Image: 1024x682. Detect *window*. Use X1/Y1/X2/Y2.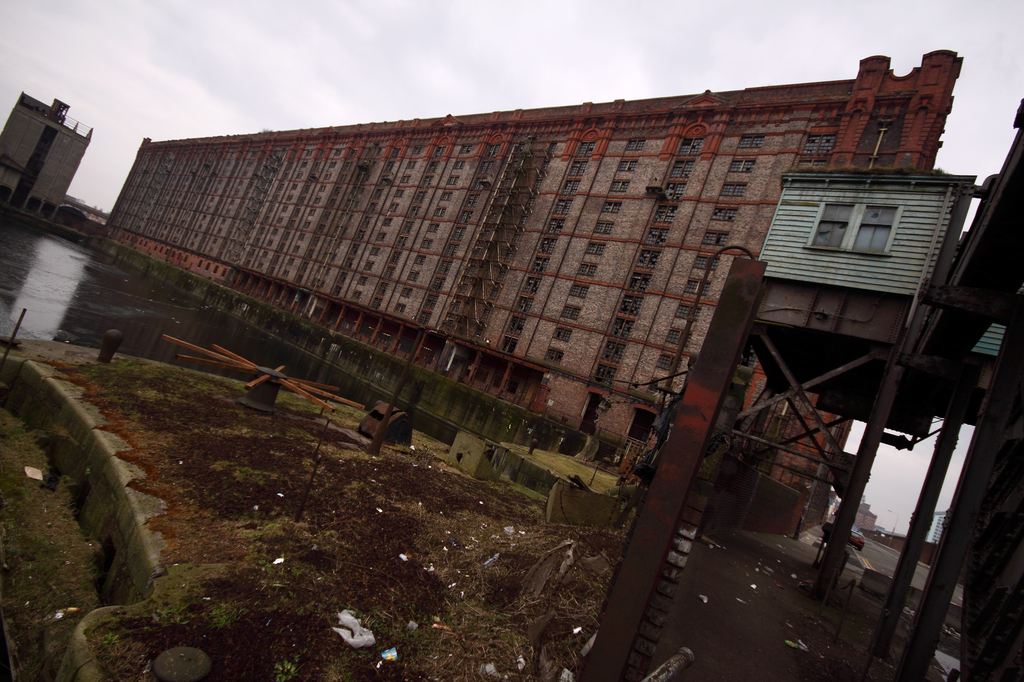
855/204/896/254.
